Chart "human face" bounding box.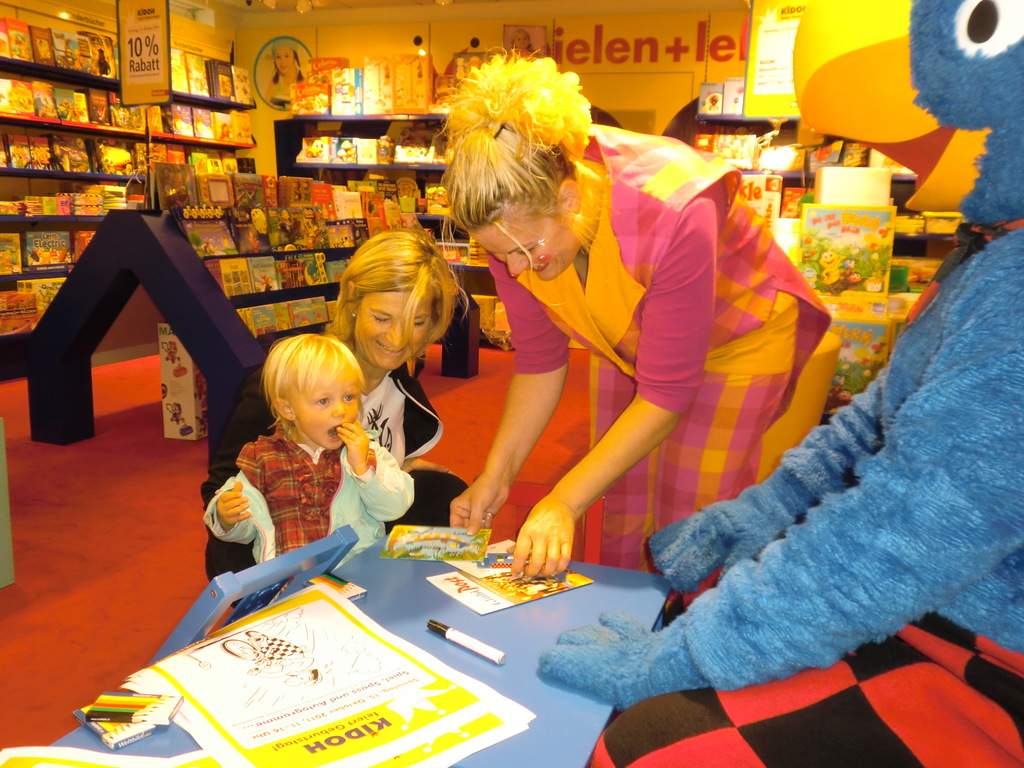
Charted: left=359, top=278, right=436, bottom=373.
